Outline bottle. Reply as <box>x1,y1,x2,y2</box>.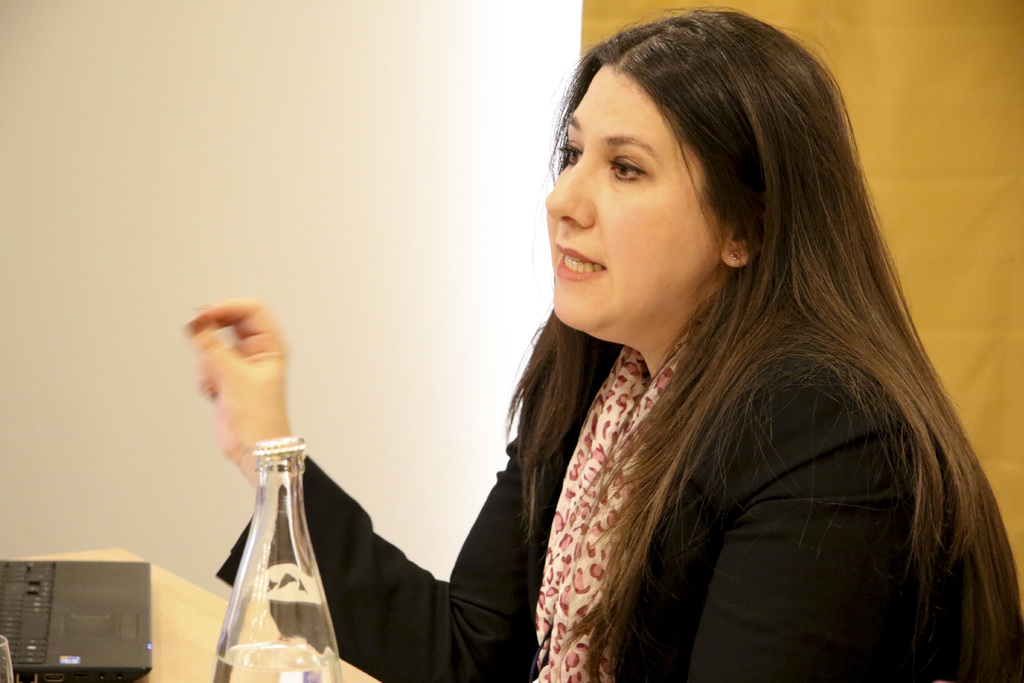
<box>197,443,340,682</box>.
